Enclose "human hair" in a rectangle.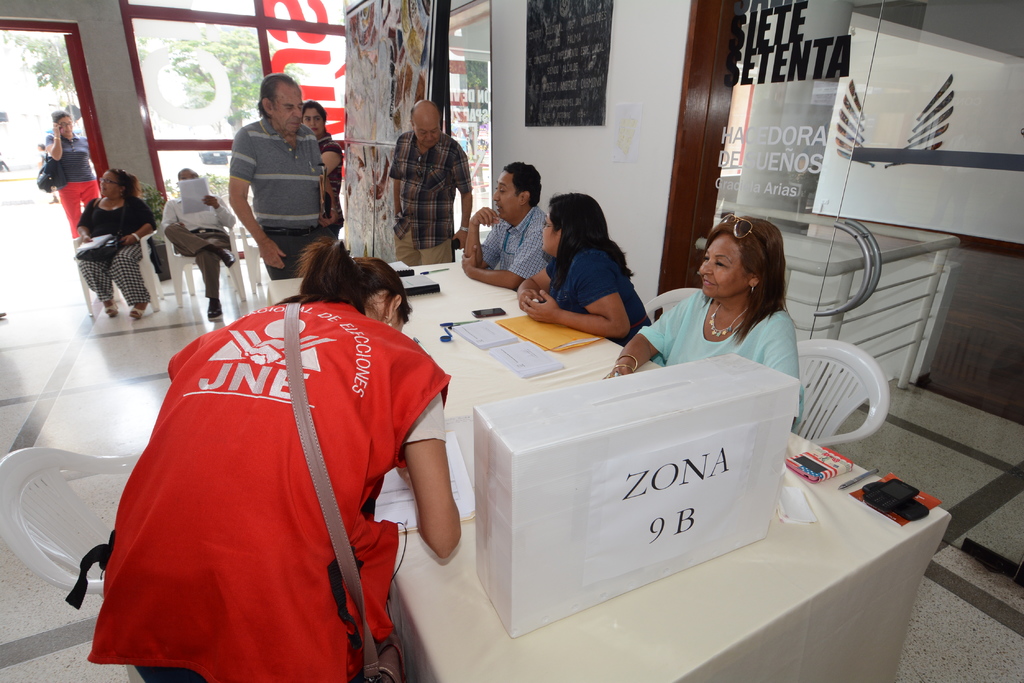
detection(299, 230, 416, 321).
